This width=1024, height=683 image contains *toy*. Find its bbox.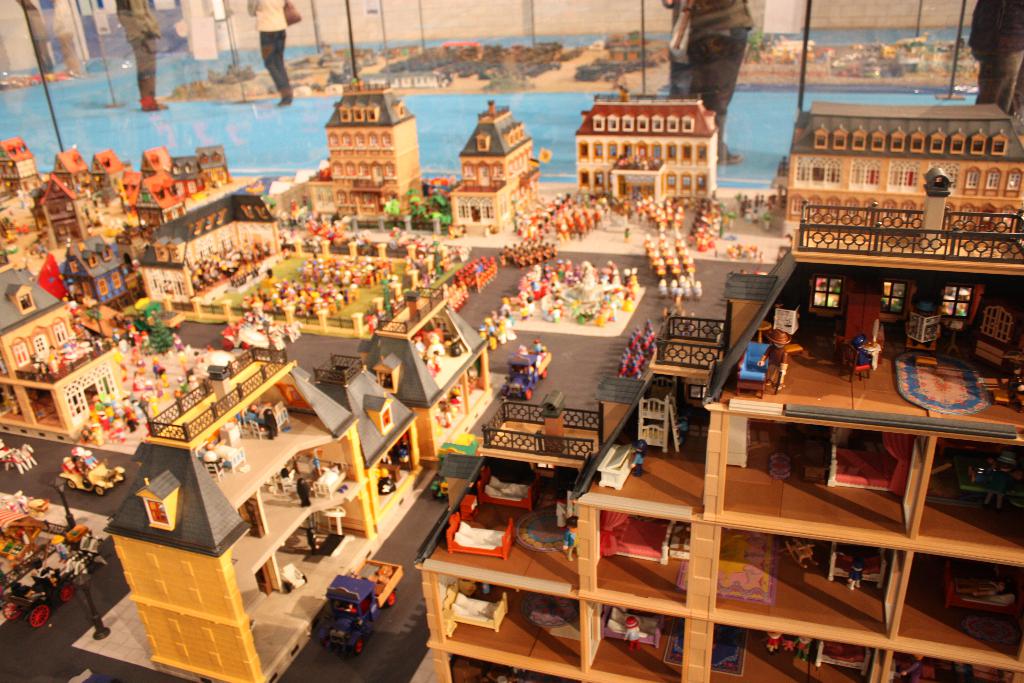
x1=189, y1=346, x2=212, y2=378.
